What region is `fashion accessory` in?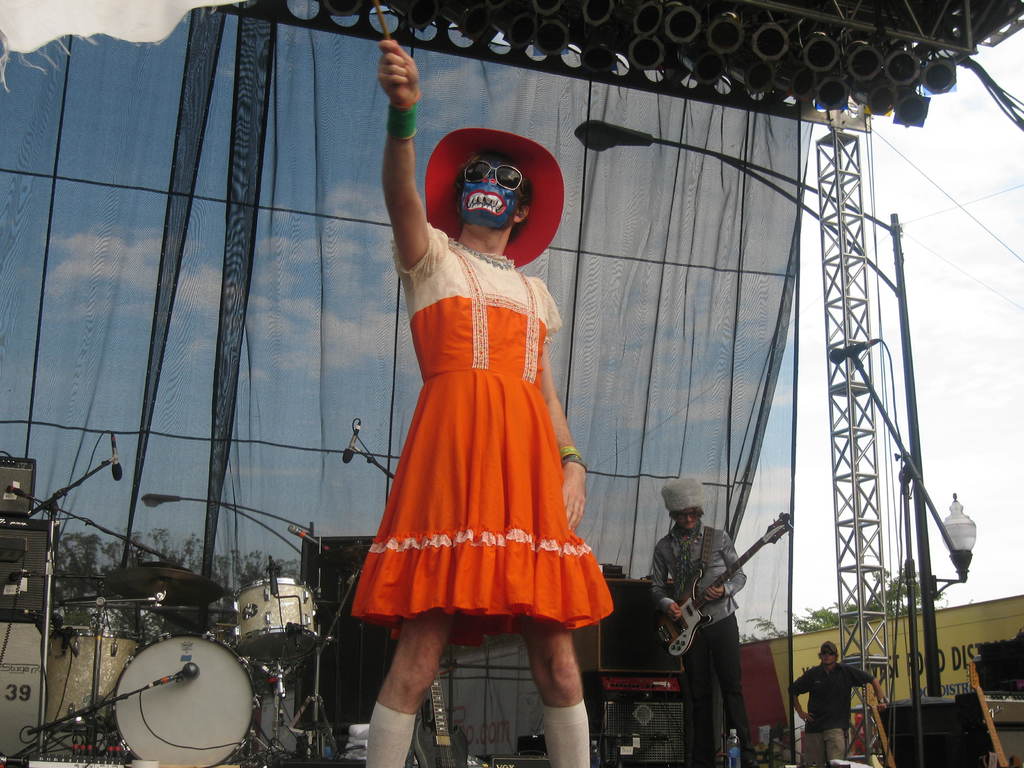
461,170,516,228.
